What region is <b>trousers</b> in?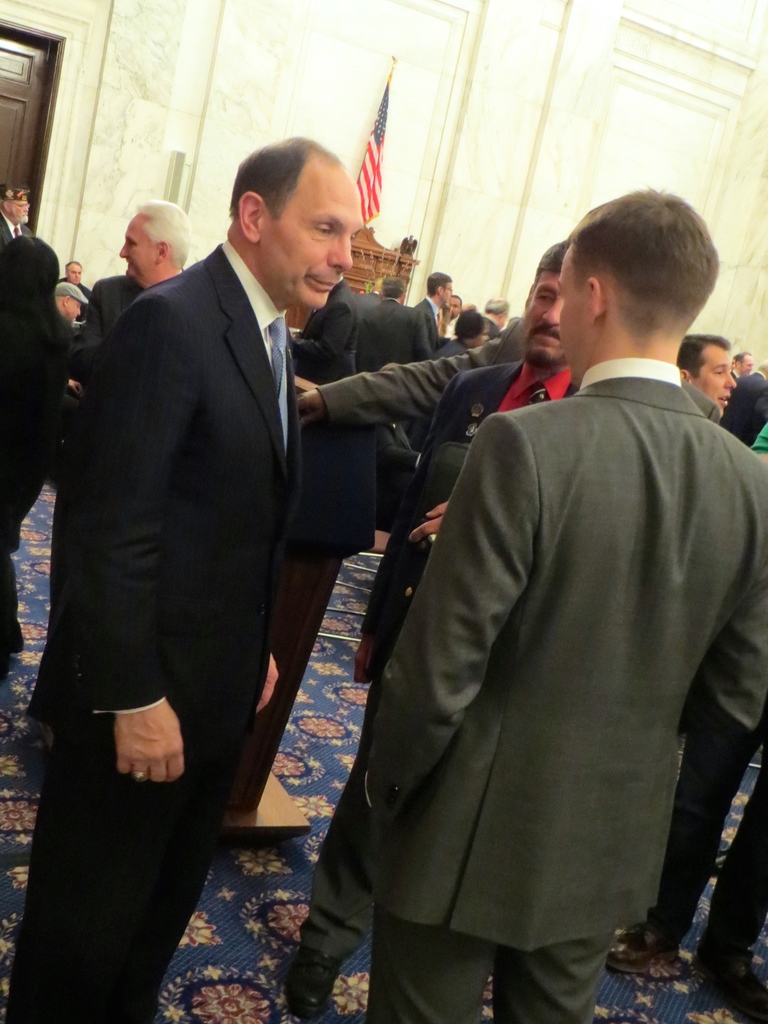
pyautogui.locateOnScreen(319, 626, 406, 858).
